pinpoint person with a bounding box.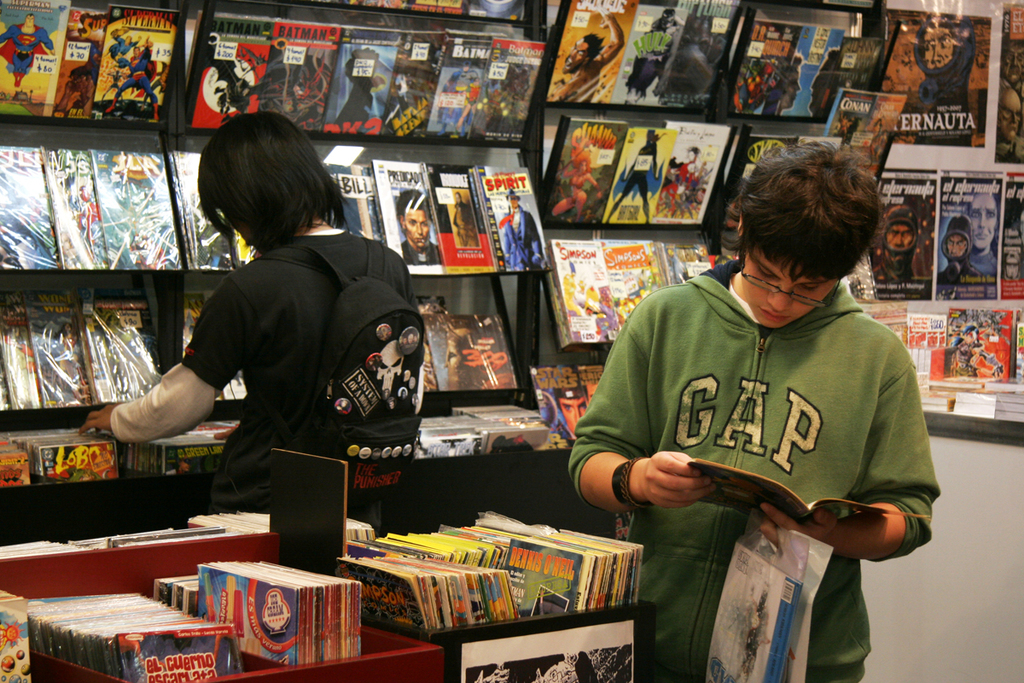
select_region(970, 191, 997, 277).
